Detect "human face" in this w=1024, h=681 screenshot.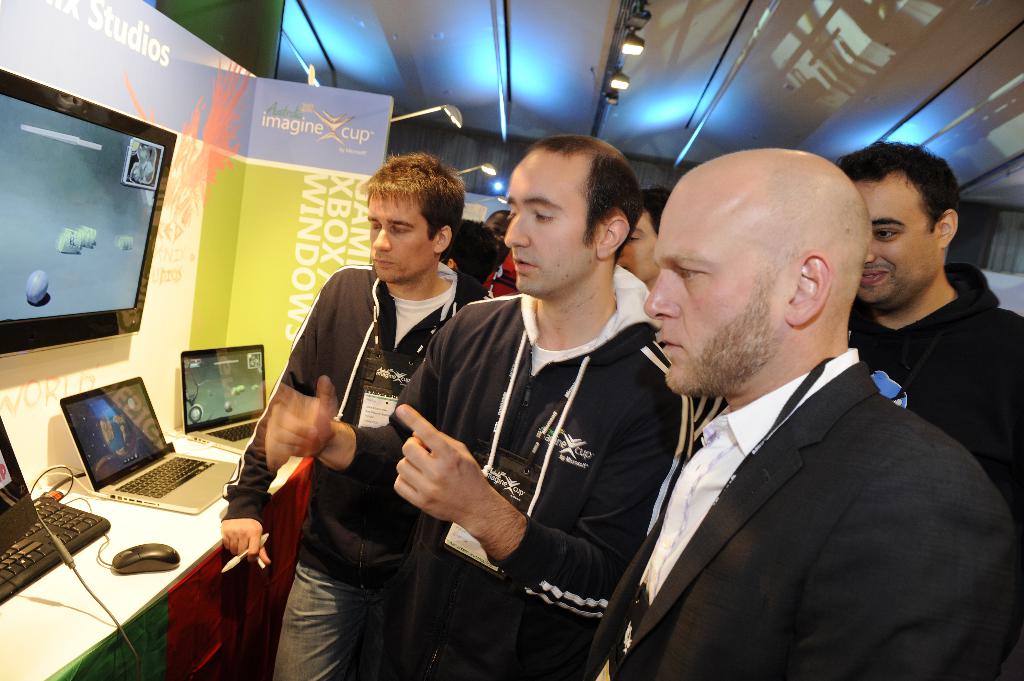
Detection: <region>646, 196, 785, 395</region>.
